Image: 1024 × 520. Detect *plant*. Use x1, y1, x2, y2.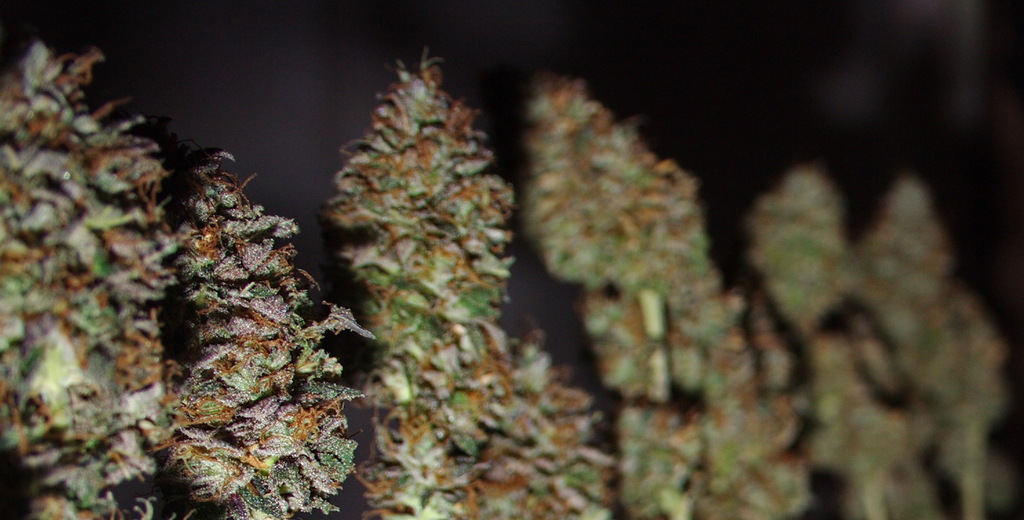
863, 181, 1007, 517.
